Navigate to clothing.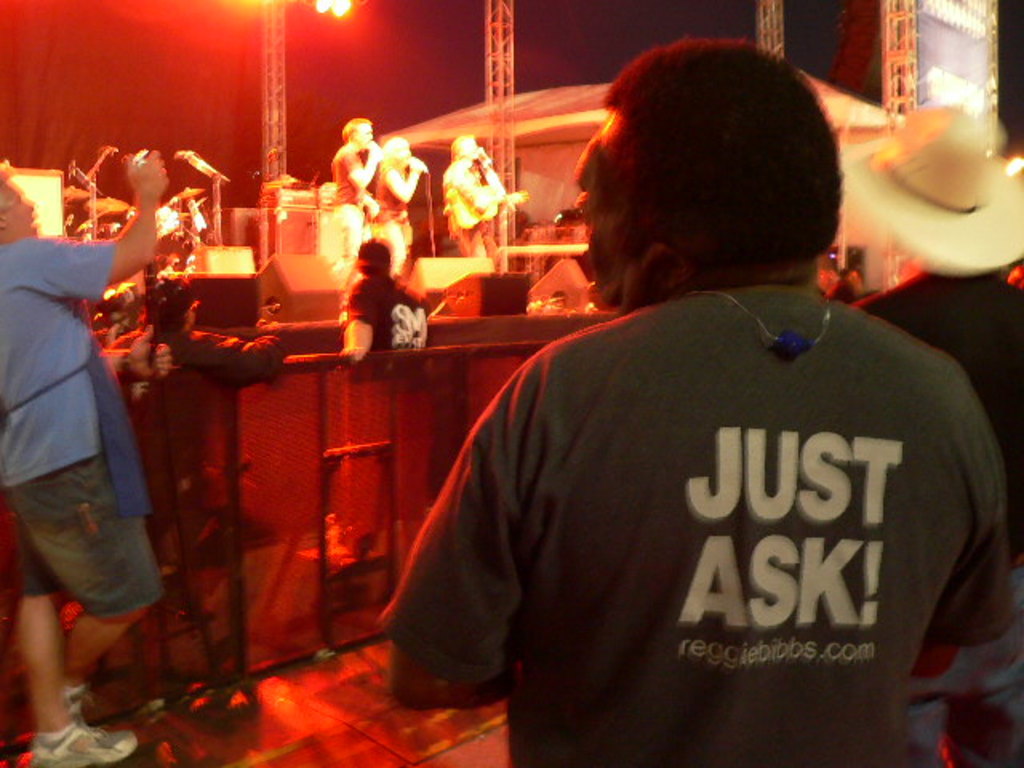
Navigation target: box=[440, 157, 502, 253].
